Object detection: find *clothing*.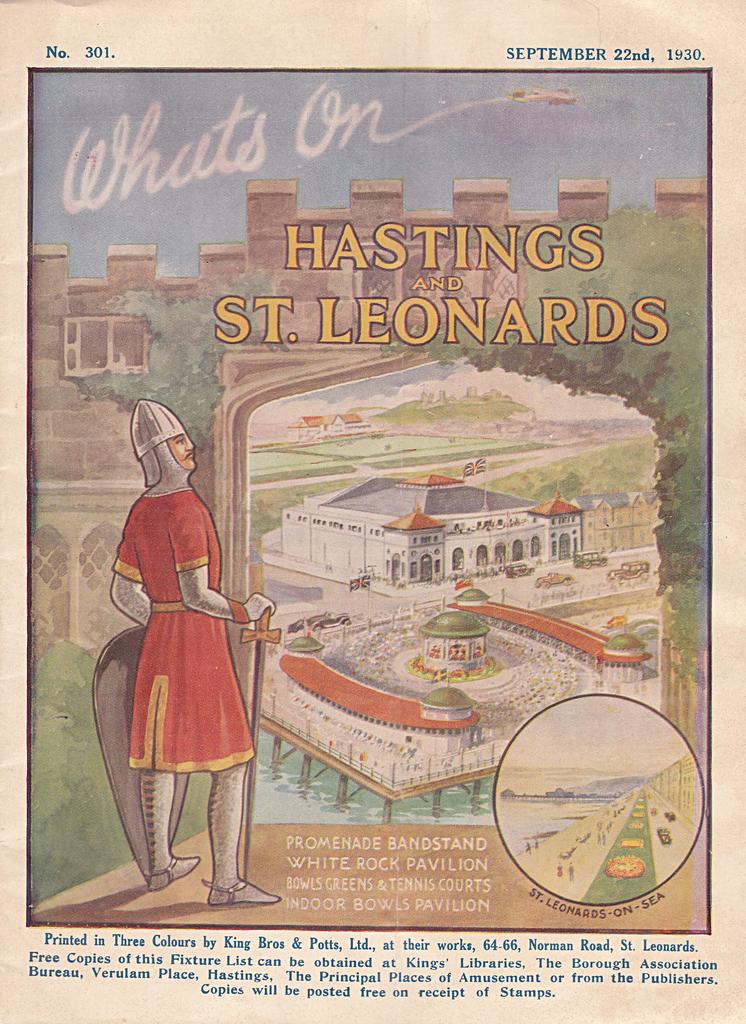
(left=111, top=485, right=256, bottom=799).
